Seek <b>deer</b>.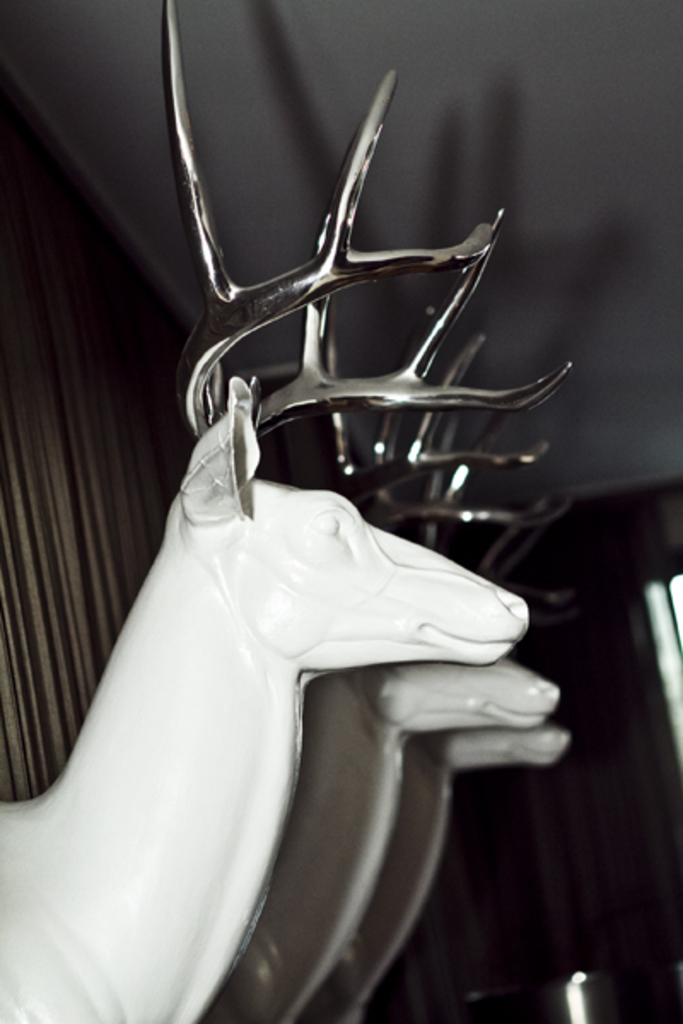
bbox=(287, 321, 572, 1022).
